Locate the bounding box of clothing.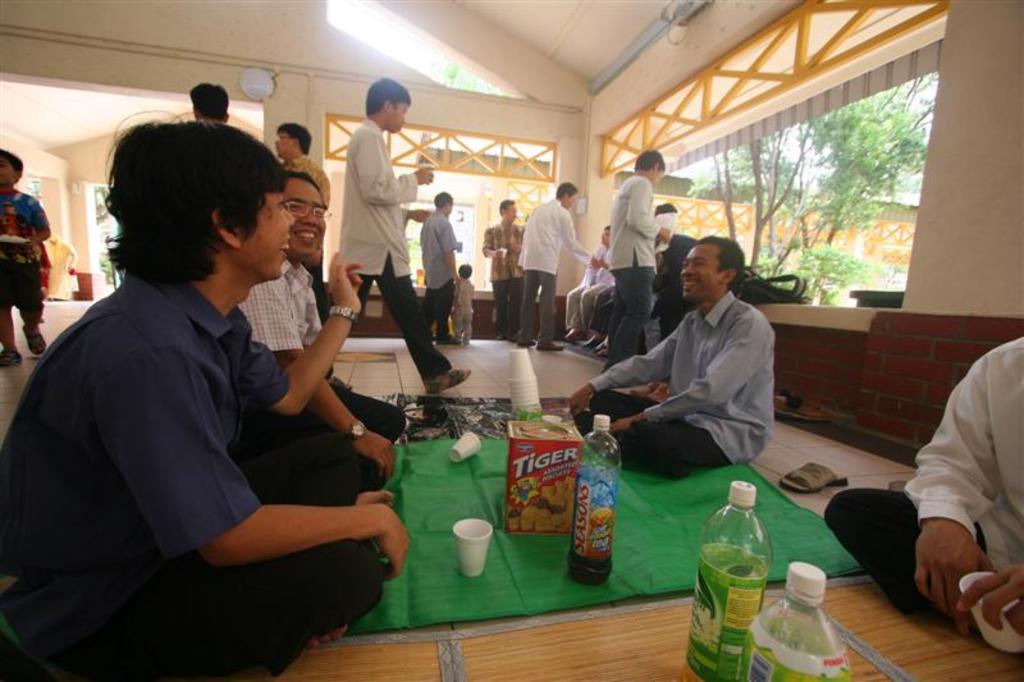
Bounding box: left=1, top=191, right=52, bottom=324.
